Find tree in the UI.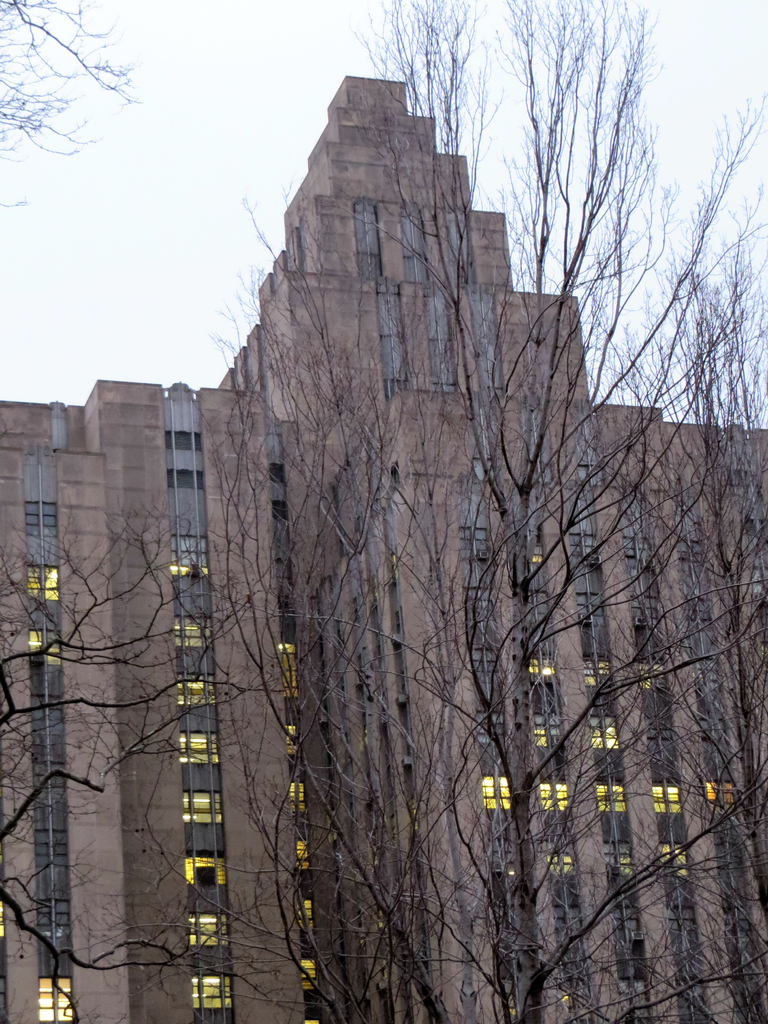
UI element at BBox(43, 17, 739, 977).
